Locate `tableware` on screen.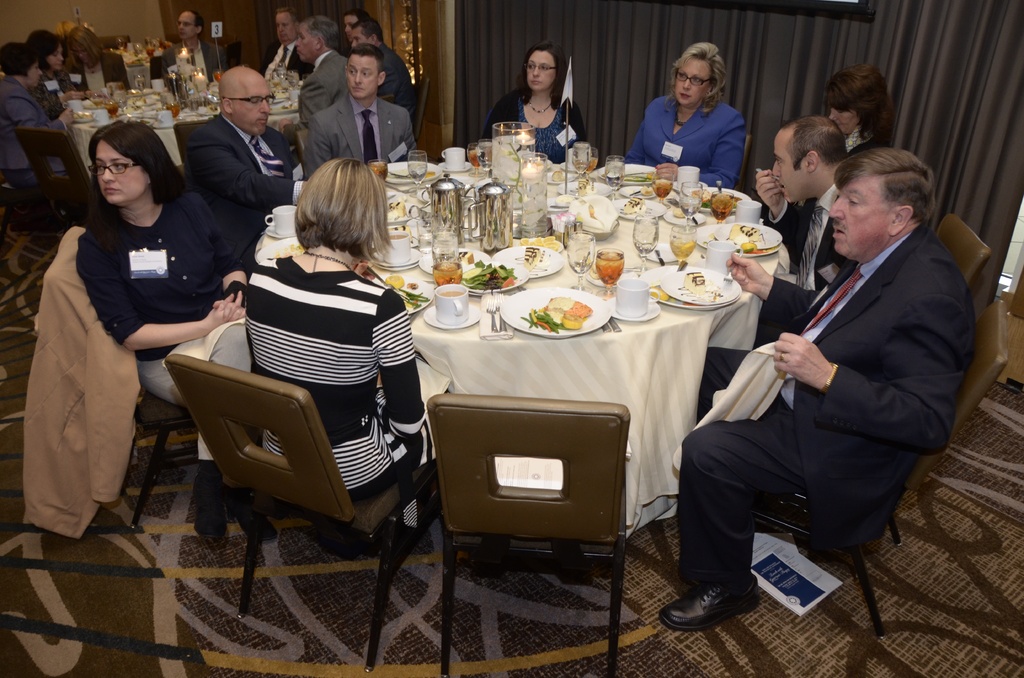
On screen at (545, 157, 554, 167).
